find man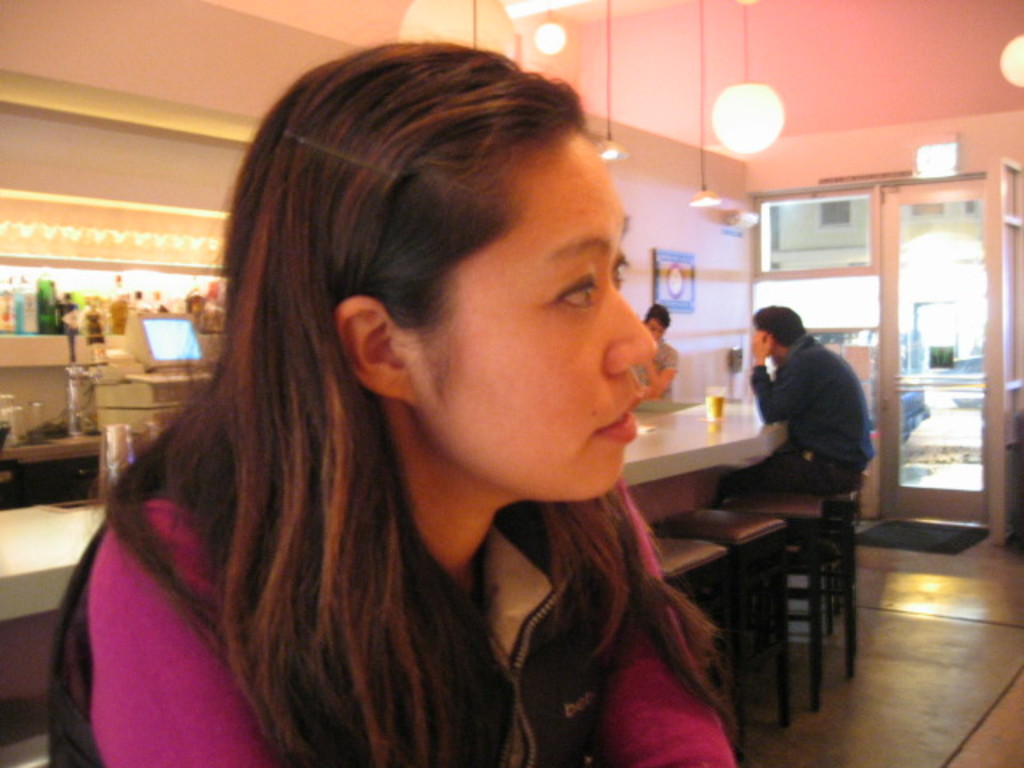
<box>629,306,678,400</box>
